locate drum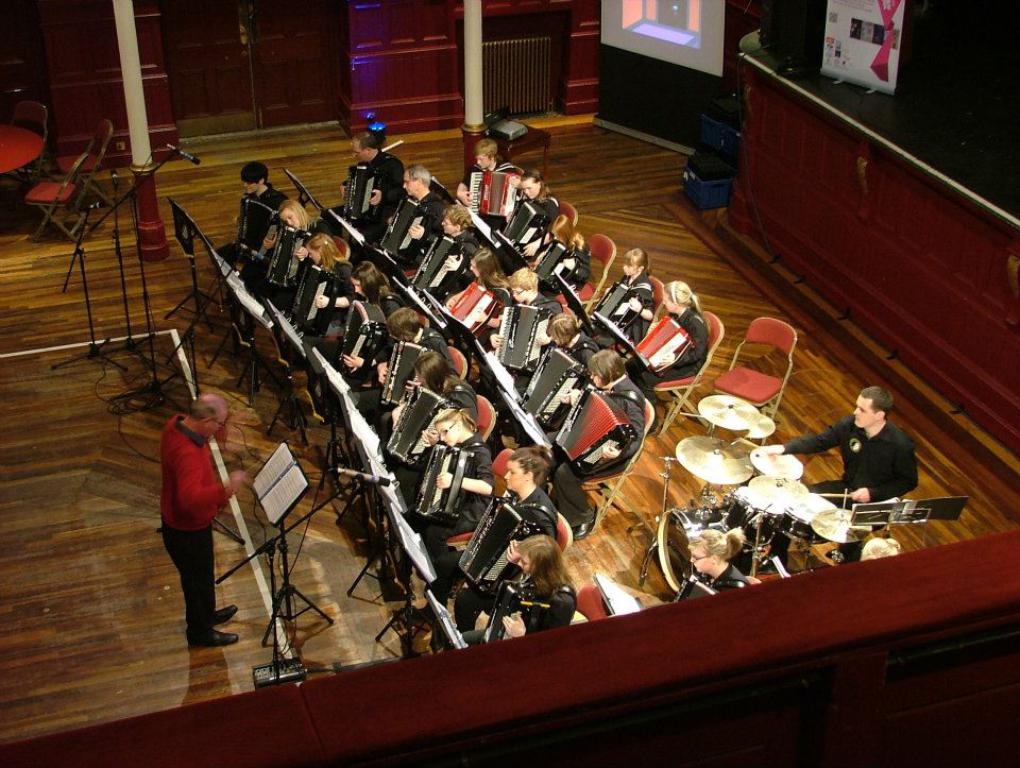
[left=779, top=492, right=838, bottom=546]
